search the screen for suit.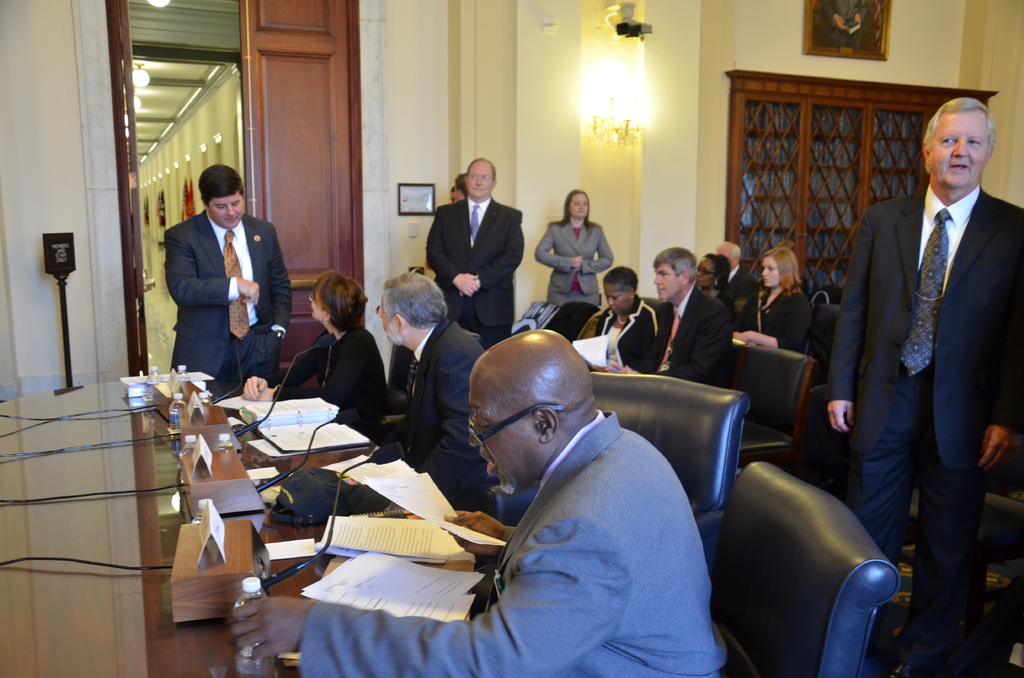
Found at pyautogui.locateOnScreen(741, 287, 813, 351).
